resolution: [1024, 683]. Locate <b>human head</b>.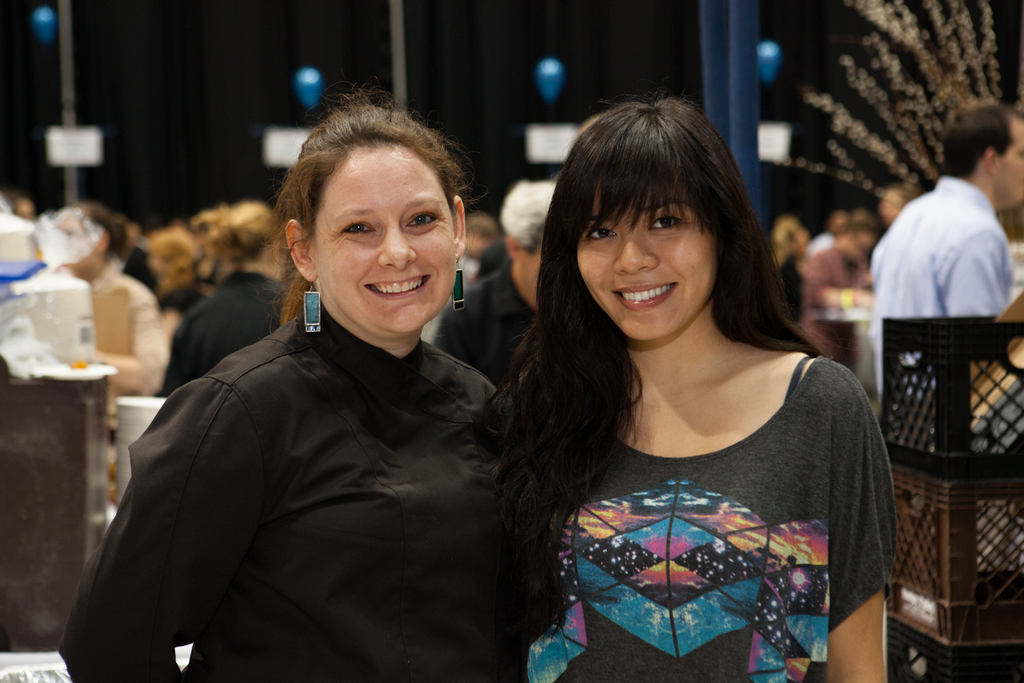
bbox=(277, 98, 477, 330).
